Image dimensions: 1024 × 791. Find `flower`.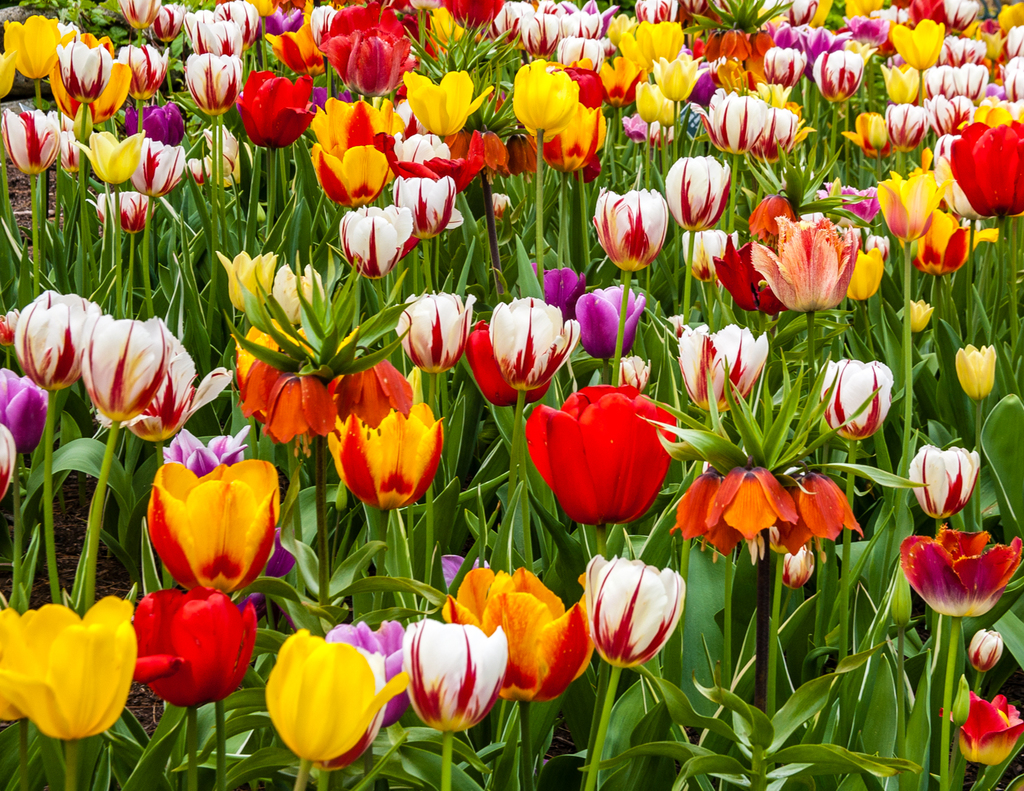
(521,383,674,525).
